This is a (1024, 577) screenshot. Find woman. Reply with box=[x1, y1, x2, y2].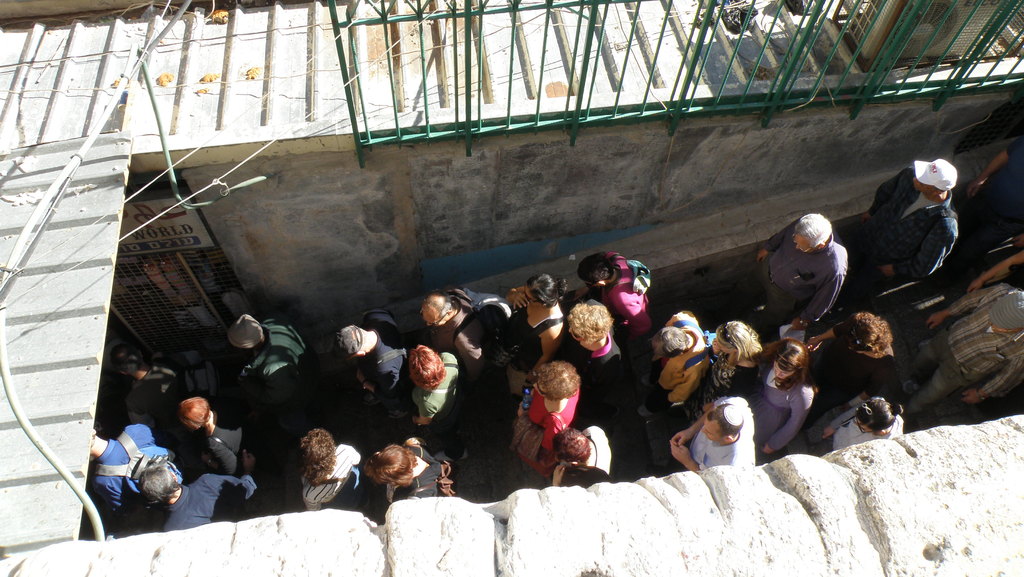
box=[810, 310, 900, 425].
